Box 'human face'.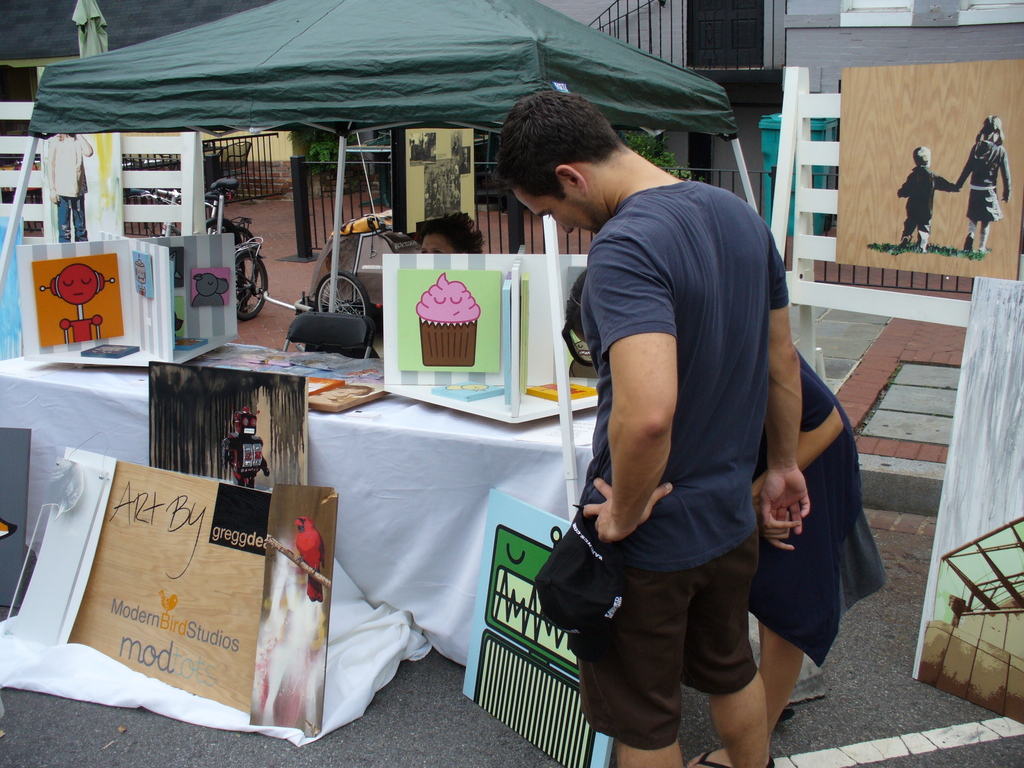
rect(514, 183, 600, 233).
